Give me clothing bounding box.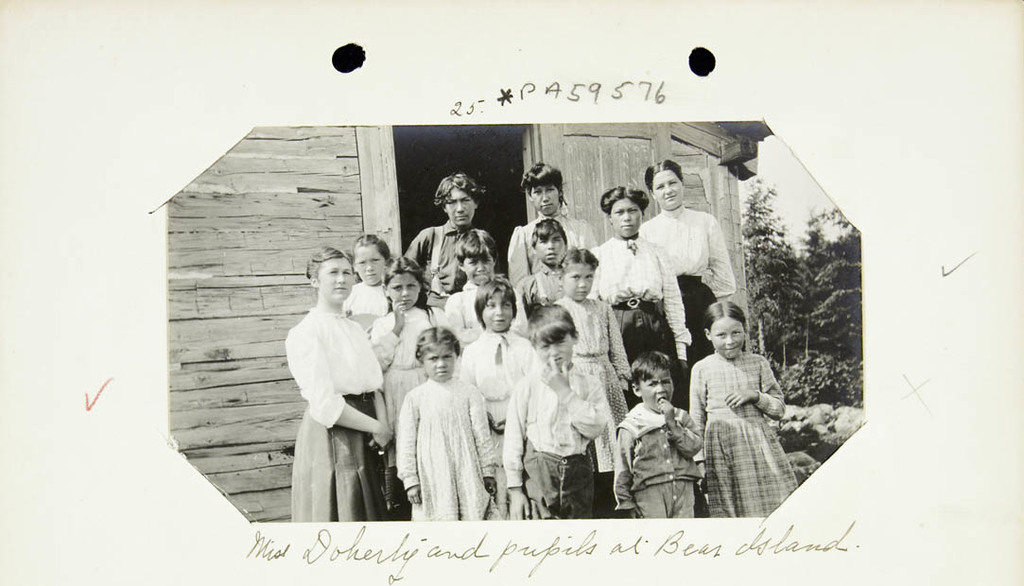
box=[459, 333, 536, 465].
